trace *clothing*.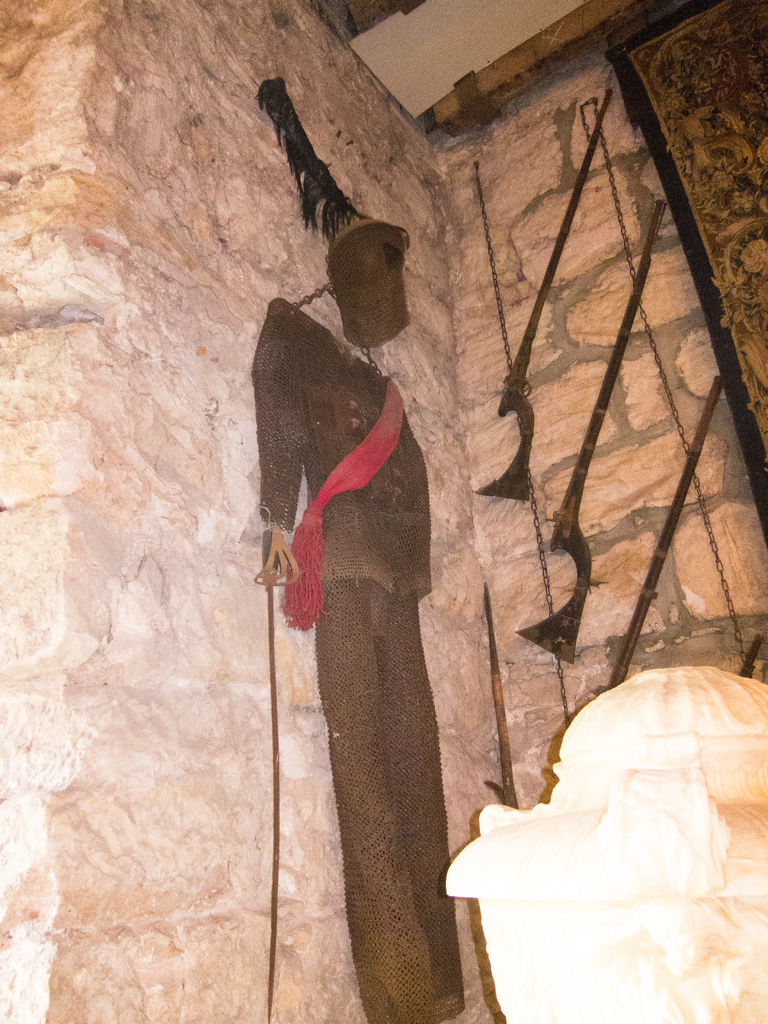
Traced to 255, 296, 470, 1017.
